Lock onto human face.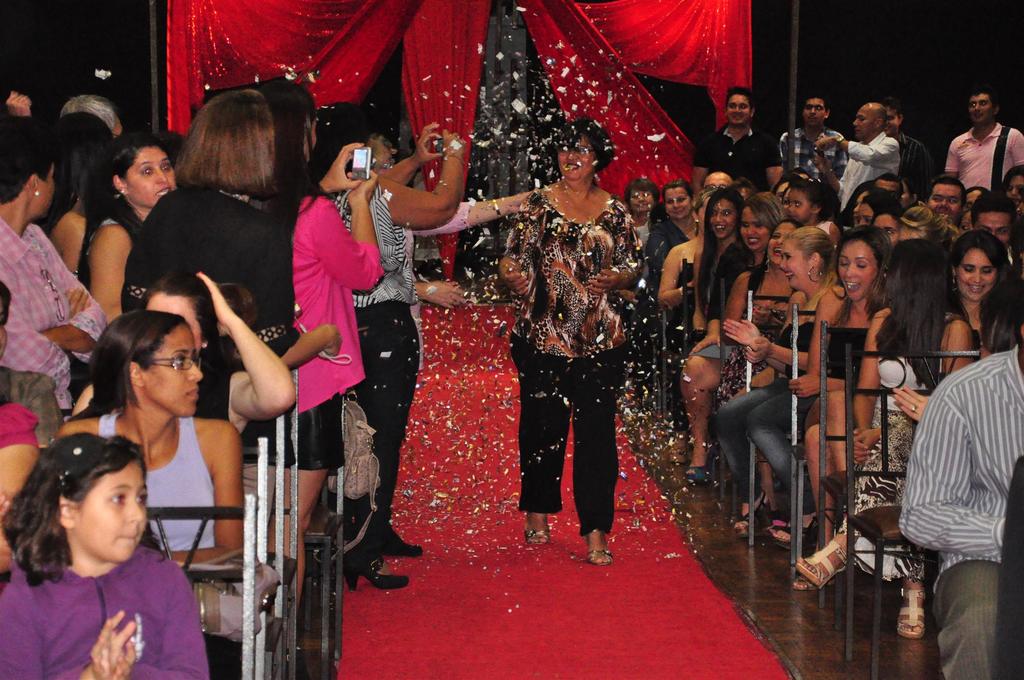
Locked: left=124, top=149, right=179, bottom=209.
